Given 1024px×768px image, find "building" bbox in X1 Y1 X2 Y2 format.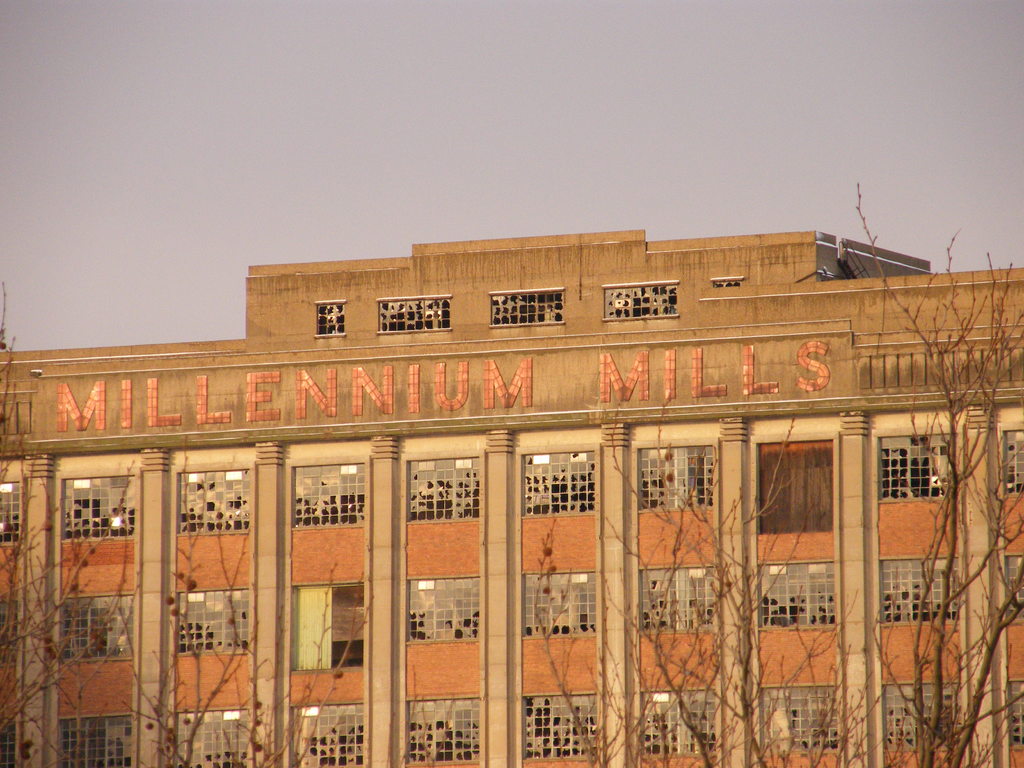
0 229 1023 767.
